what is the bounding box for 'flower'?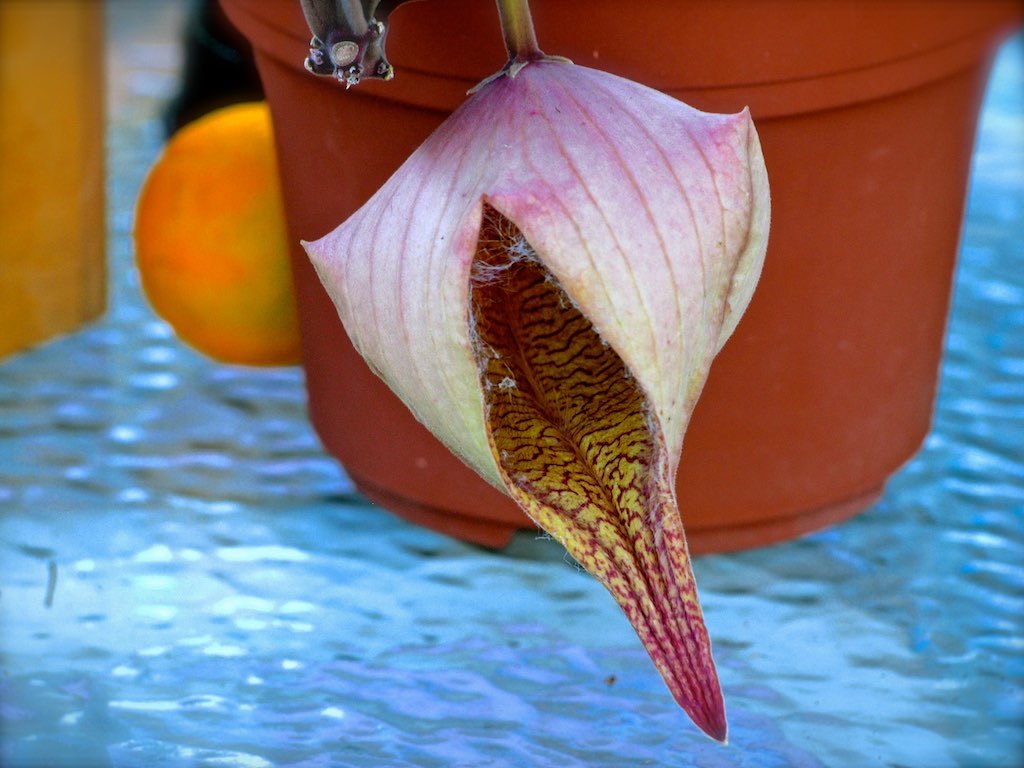
252, 5, 878, 696.
